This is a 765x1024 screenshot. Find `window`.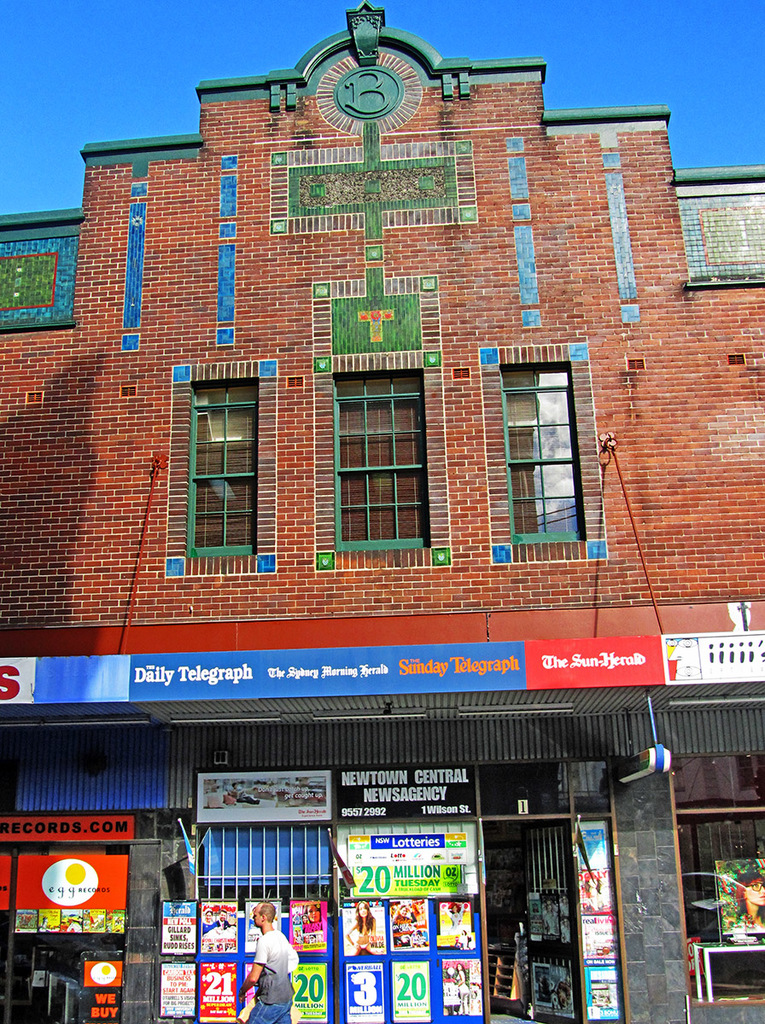
Bounding box: Rect(182, 358, 272, 573).
